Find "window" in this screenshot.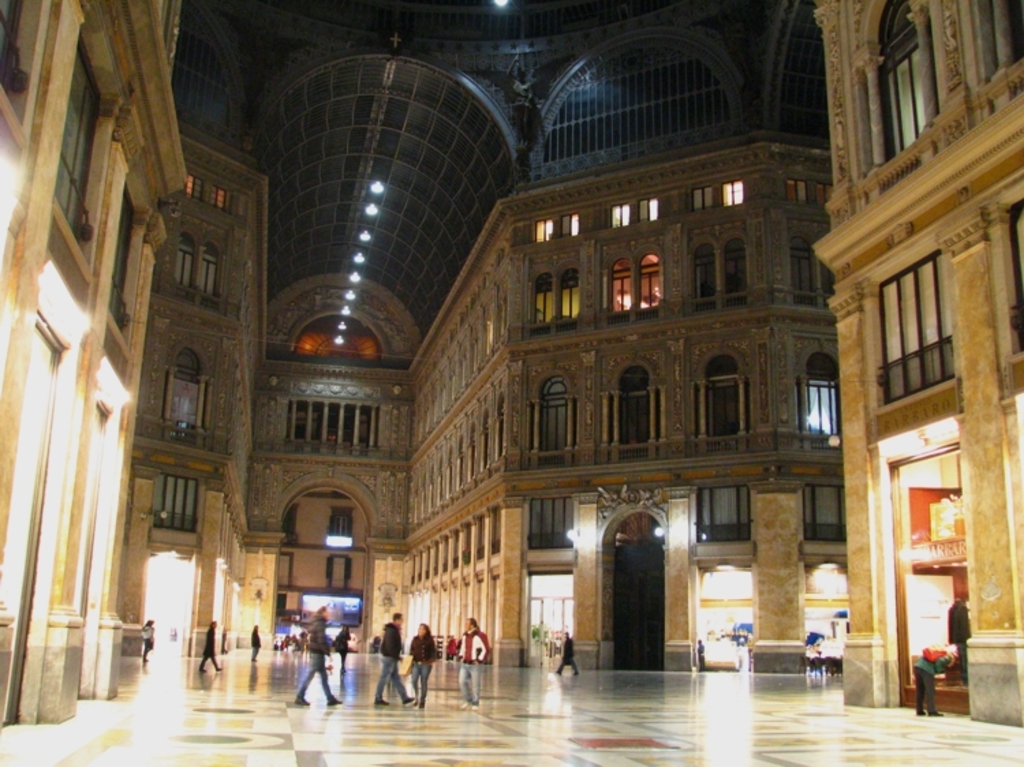
The bounding box for "window" is left=868, top=0, right=965, bottom=173.
